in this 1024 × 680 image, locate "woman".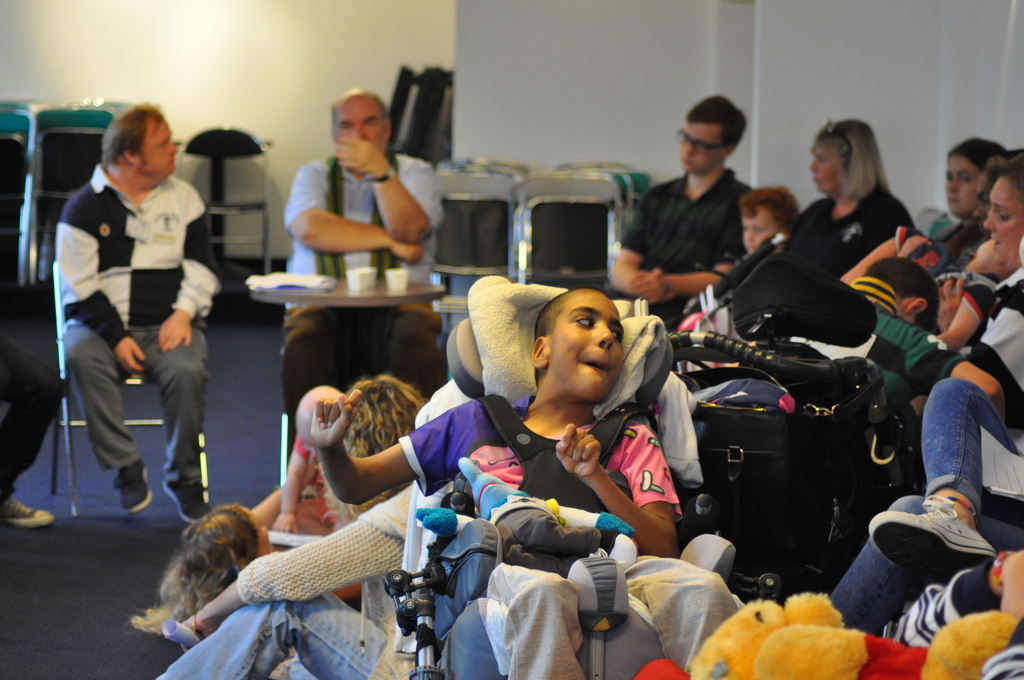
Bounding box: <box>808,125,924,261</box>.
